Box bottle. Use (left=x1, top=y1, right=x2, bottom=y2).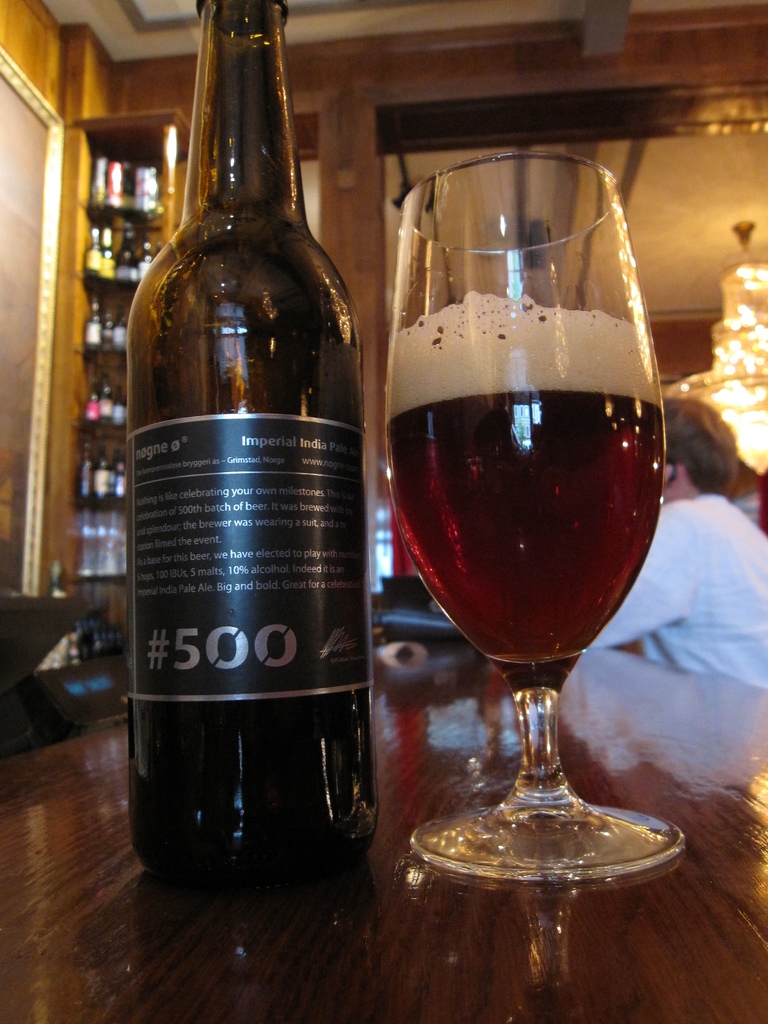
(left=120, top=0, right=382, bottom=904).
